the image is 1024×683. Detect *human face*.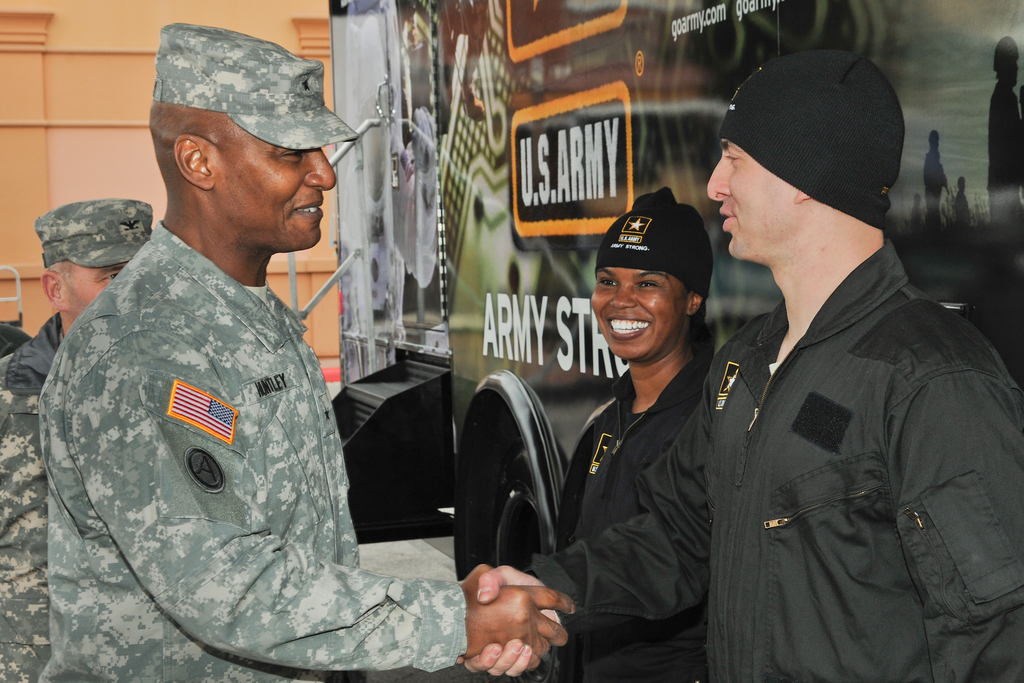
Detection: box(69, 262, 123, 315).
